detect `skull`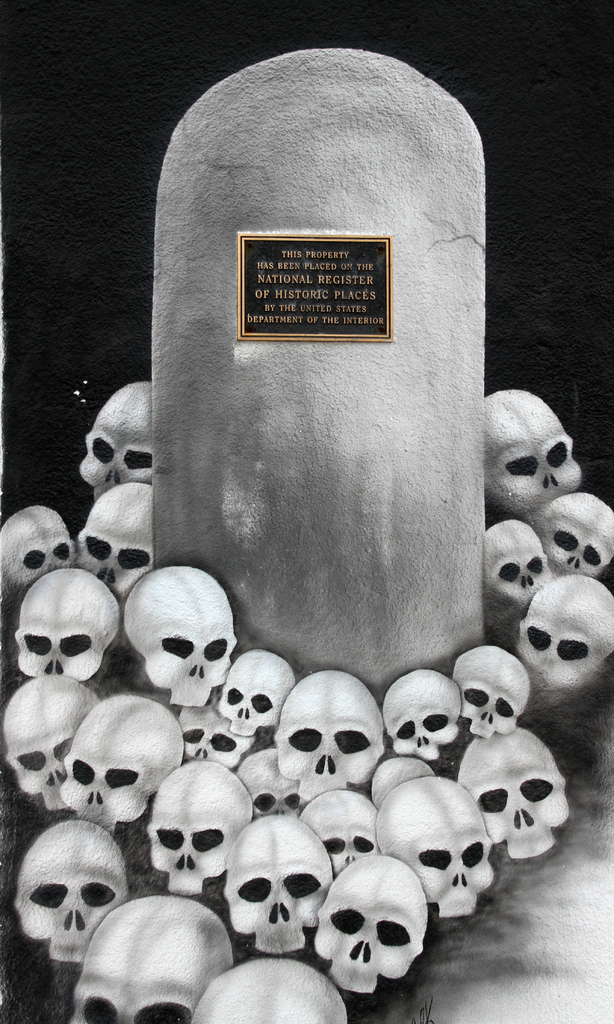
left=138, top=759, right=269, bottom=902
